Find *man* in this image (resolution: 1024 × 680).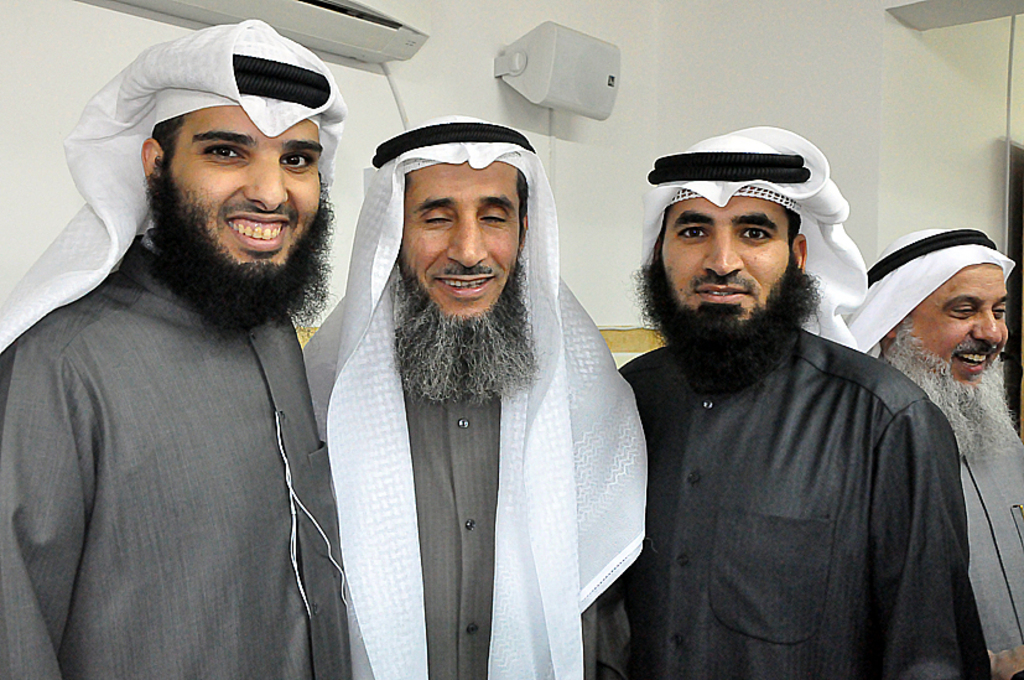
rect(844, 225, 1023, 679).
